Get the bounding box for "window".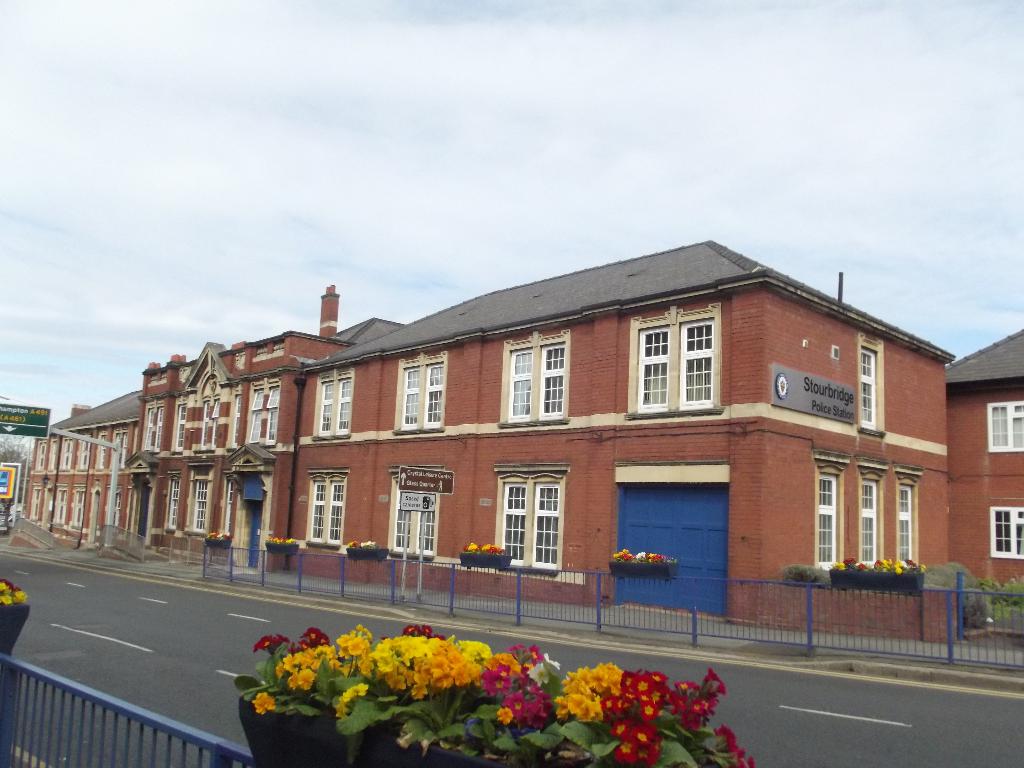
[76,491,86,525].
